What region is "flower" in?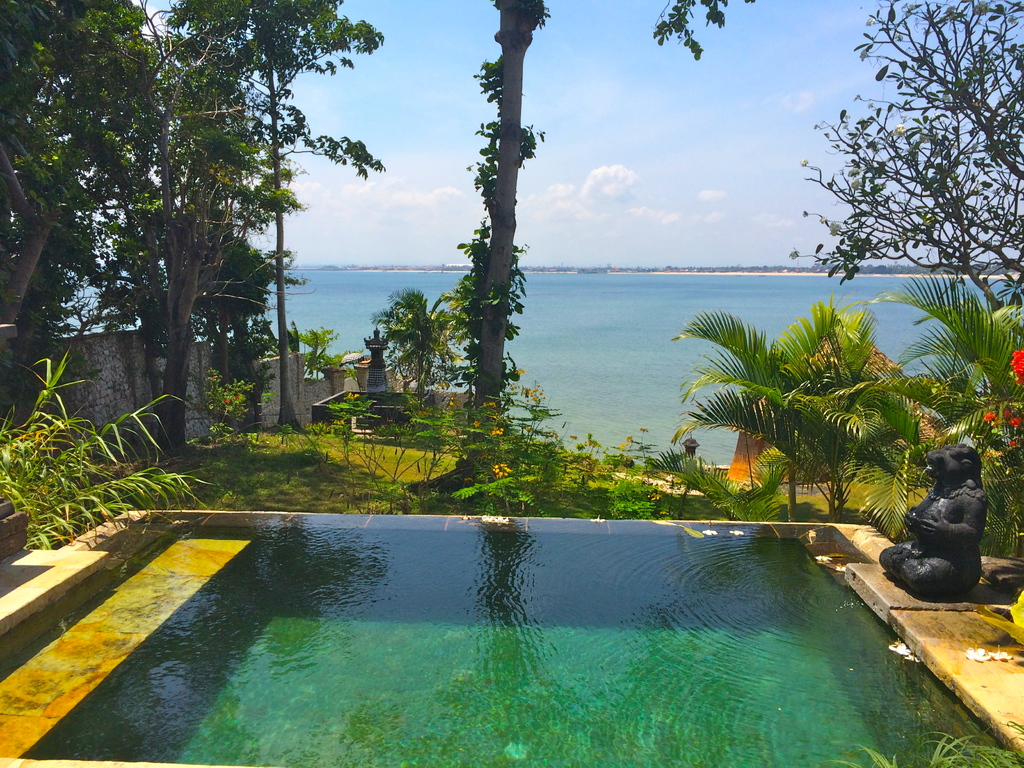
[659,510,665,514].
